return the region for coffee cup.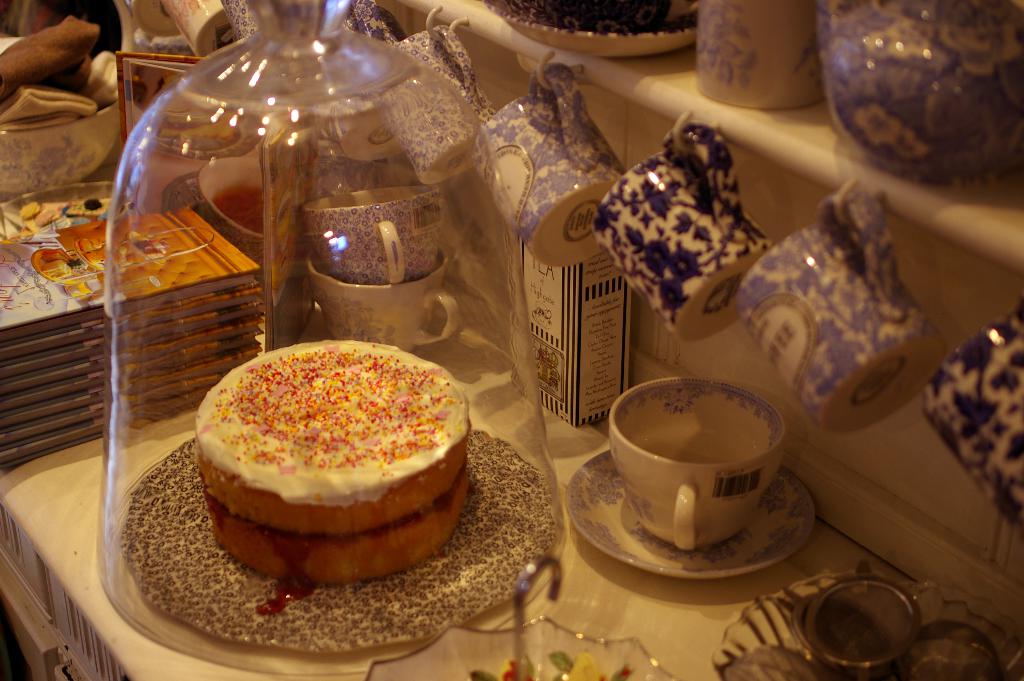
pyautogui.locateOnScreen(609, 373, 785, 553).
